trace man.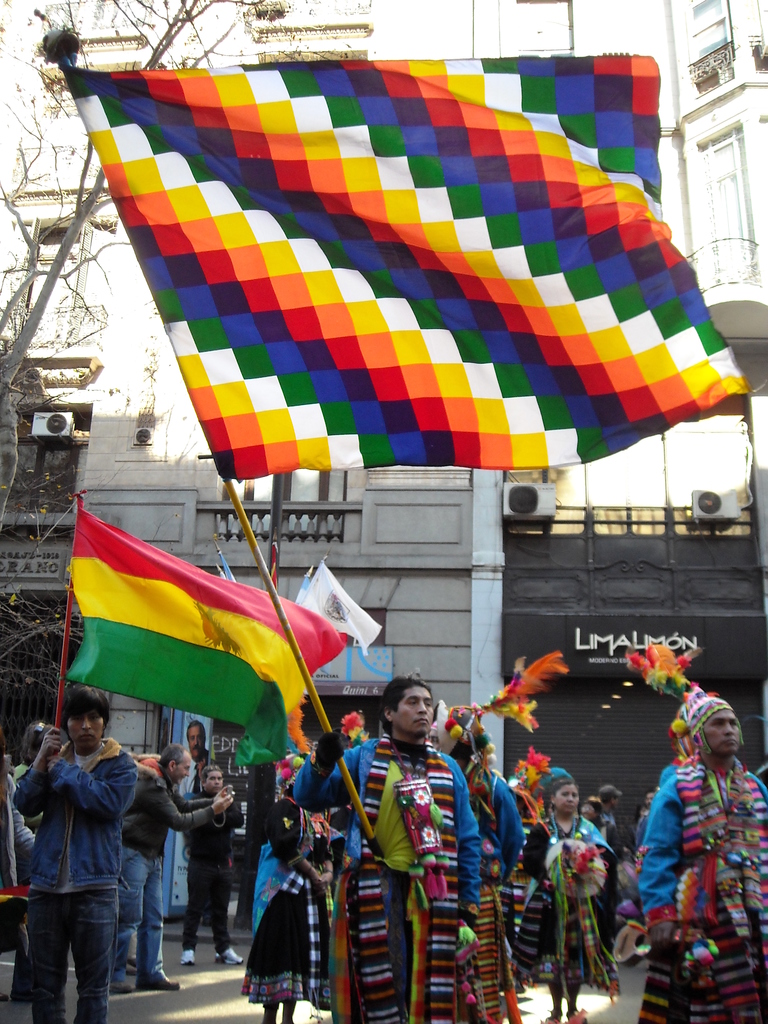
Traced to bbox=(118, 746, 232, 993).
